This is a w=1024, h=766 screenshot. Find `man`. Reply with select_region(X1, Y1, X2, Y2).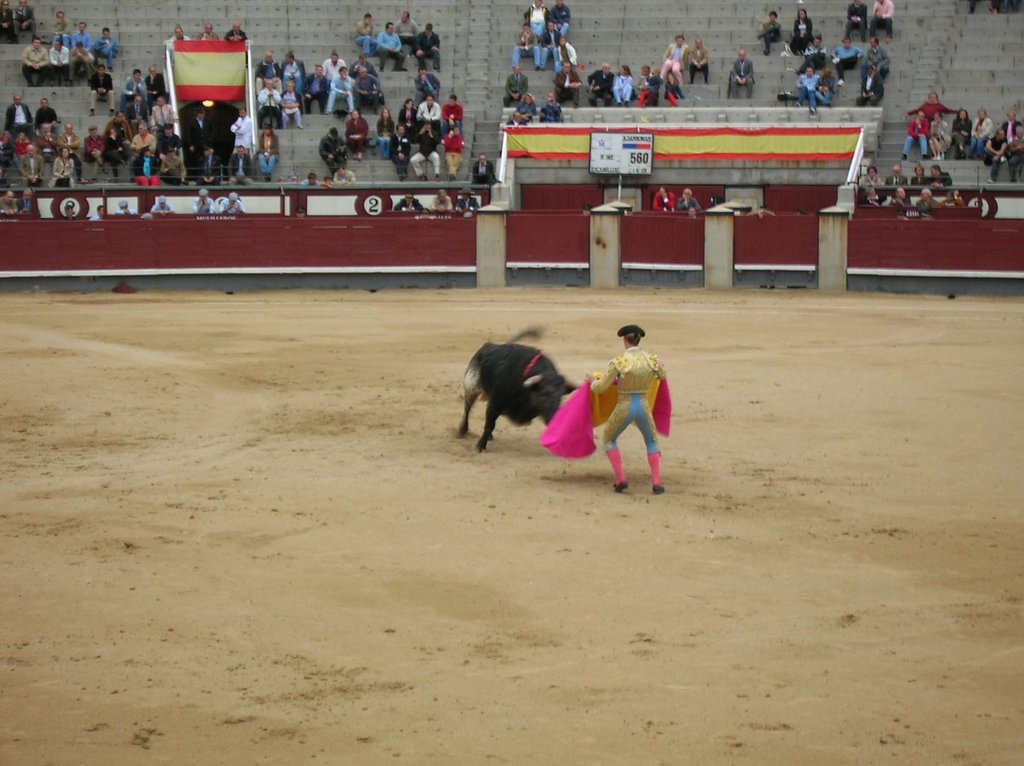
select_region(220, 189, 249, 218).
